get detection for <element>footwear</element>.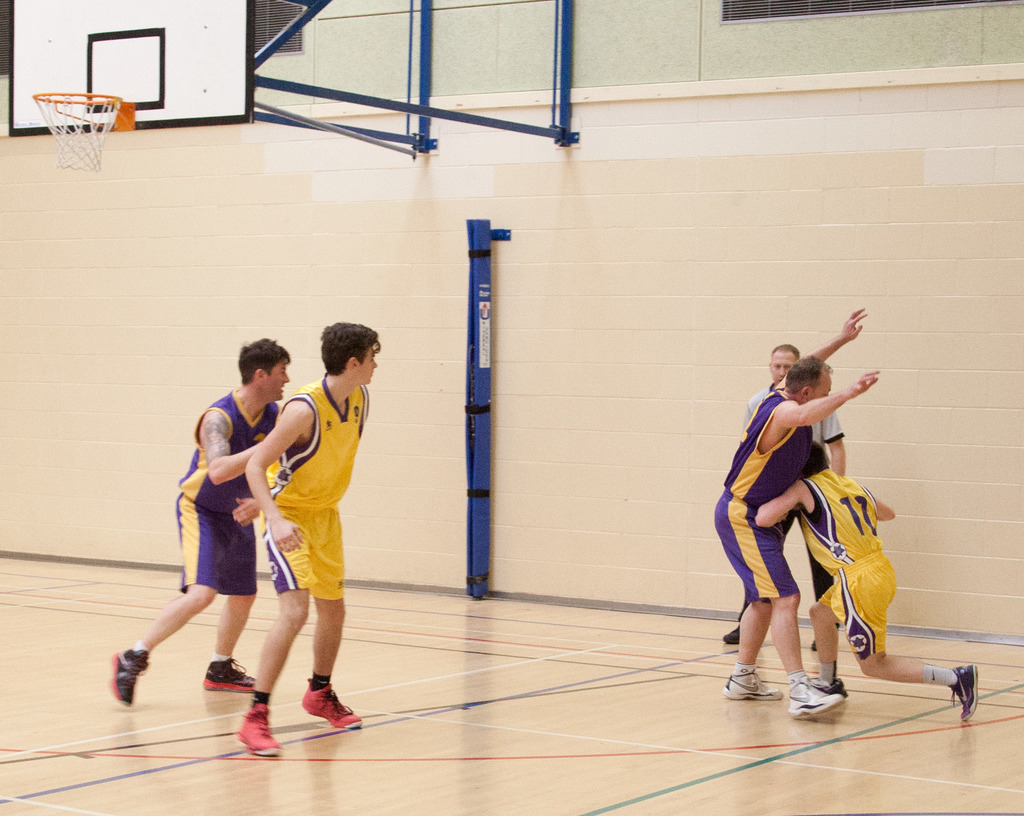
Detection: pyautogui.locateOnScreen(785, 675, 845, 719).
